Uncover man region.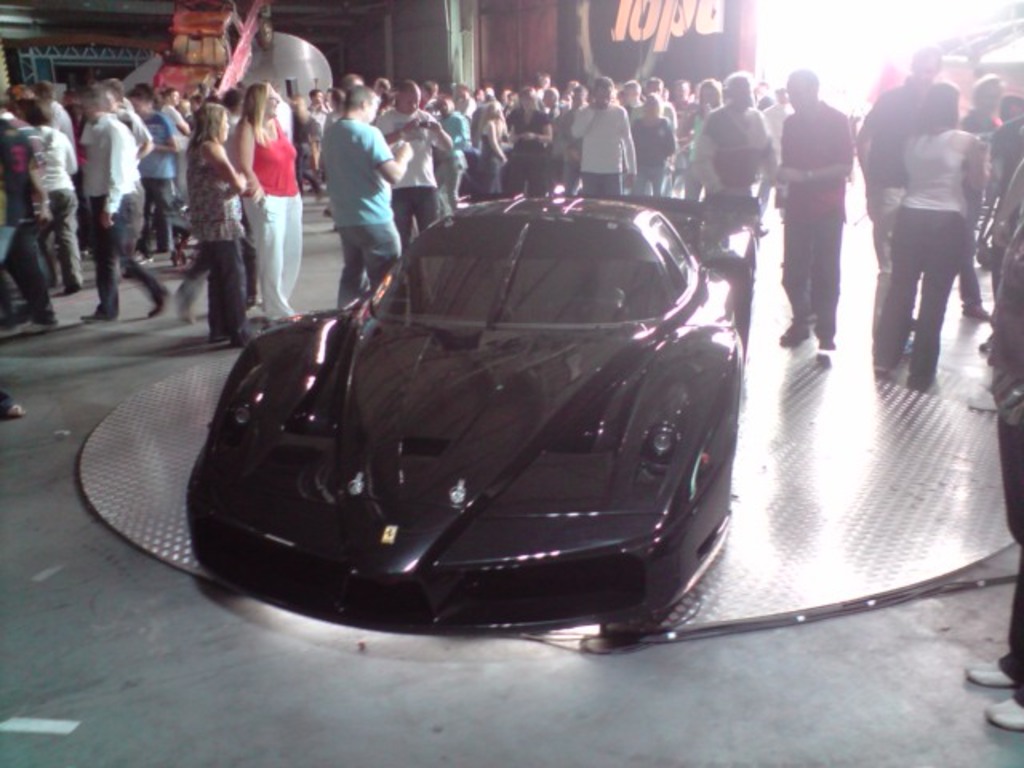
Uncovered: [x1=306, y1=77, x2=406, y2=298].
